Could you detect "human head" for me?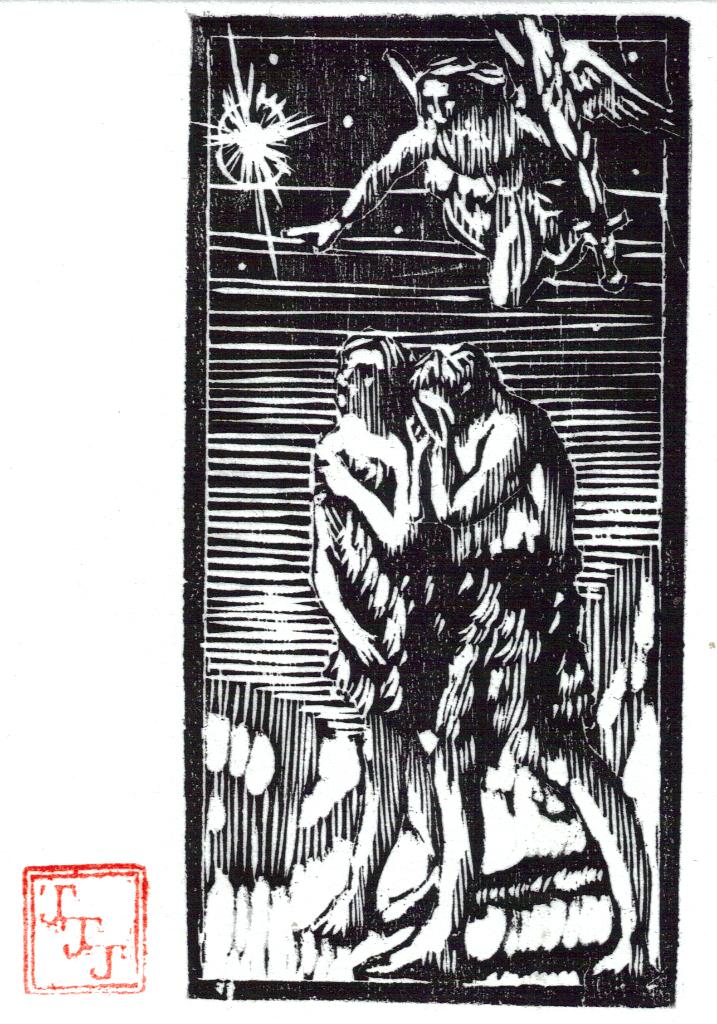
Detection result: x1=341, y1=326, x2=410, y2=415.
